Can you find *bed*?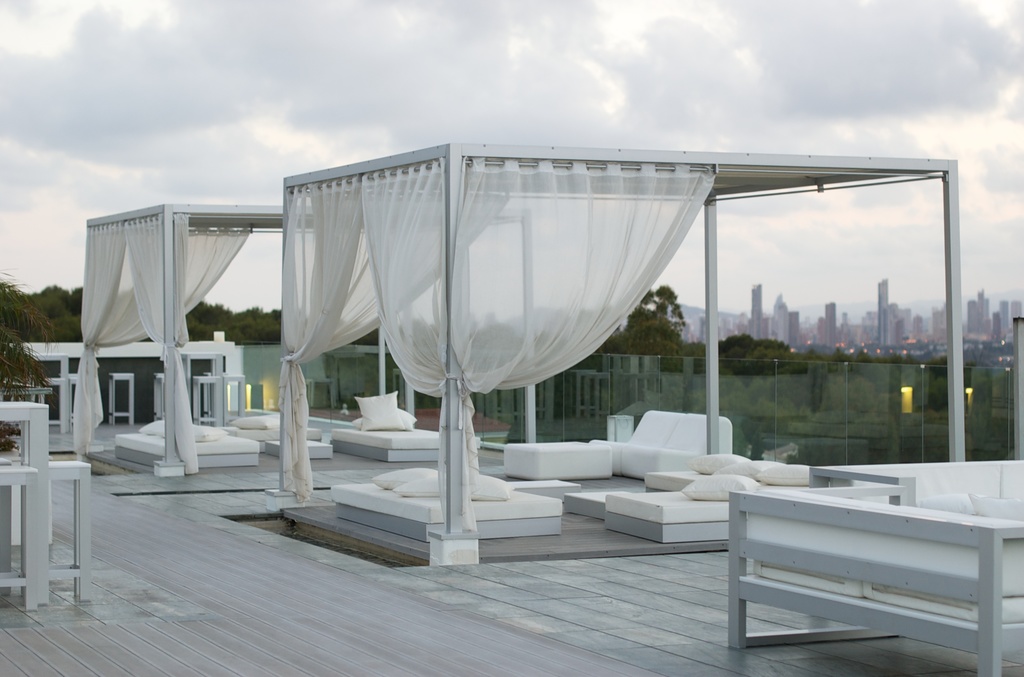
Yes, bounding box: rect(115, 411, 266, 481).
